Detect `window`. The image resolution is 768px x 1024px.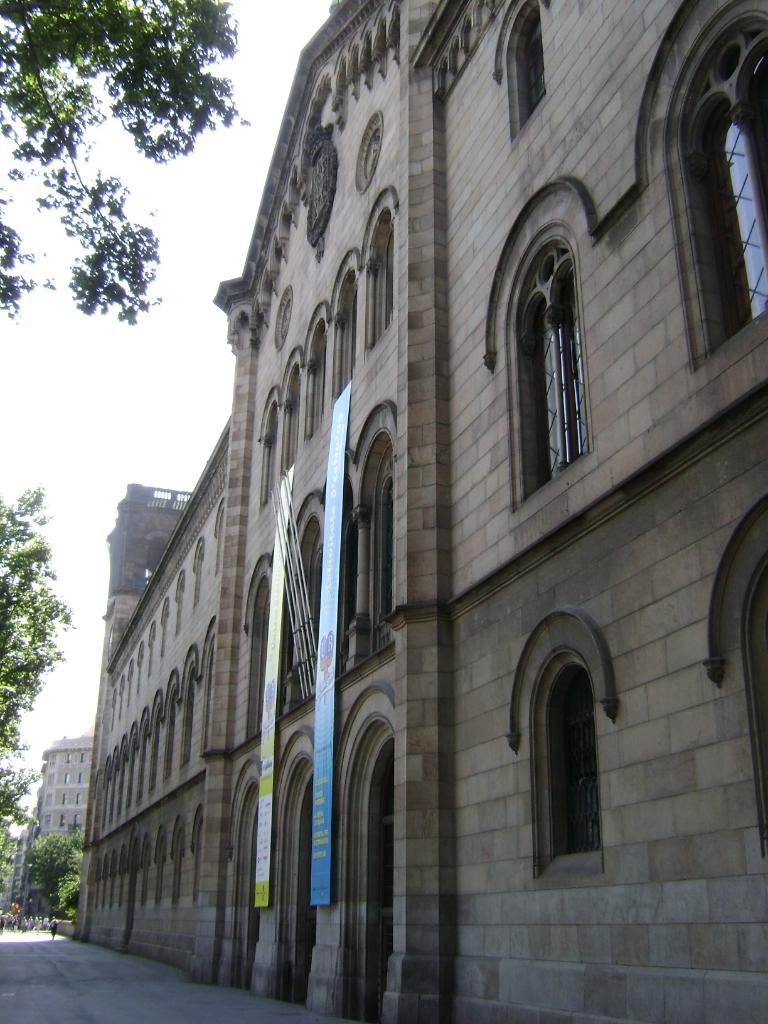
l=513, t=578, r=624, b=886.
